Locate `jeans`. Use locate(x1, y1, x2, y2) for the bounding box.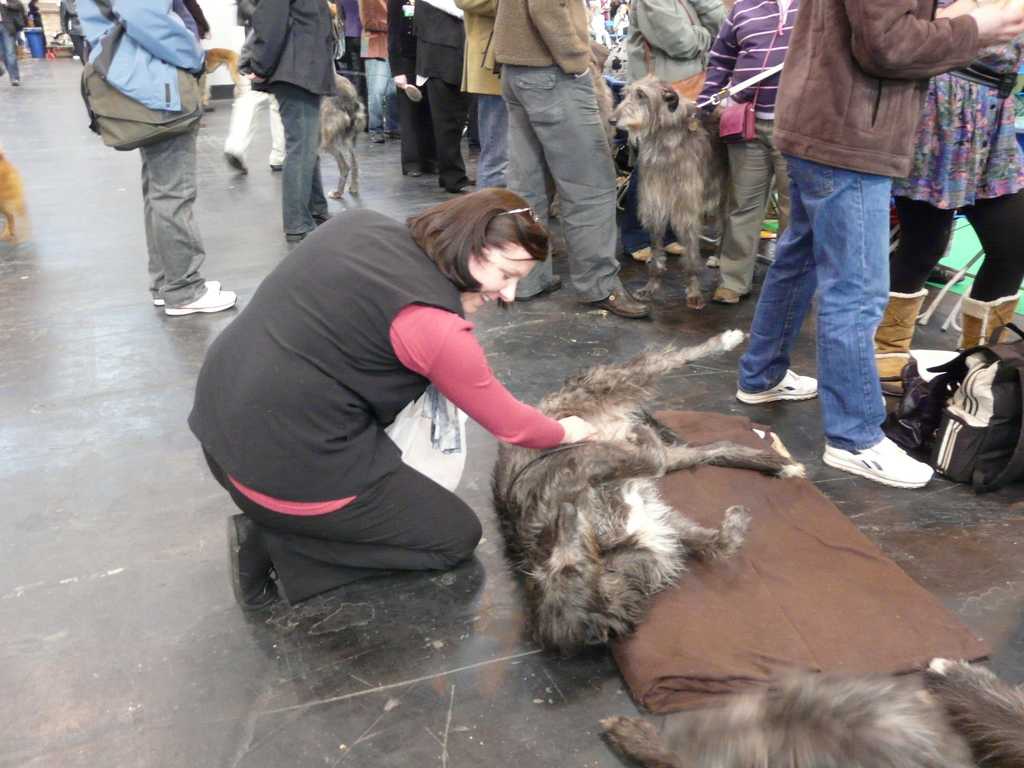
locate(0, 19, 20, 81).
